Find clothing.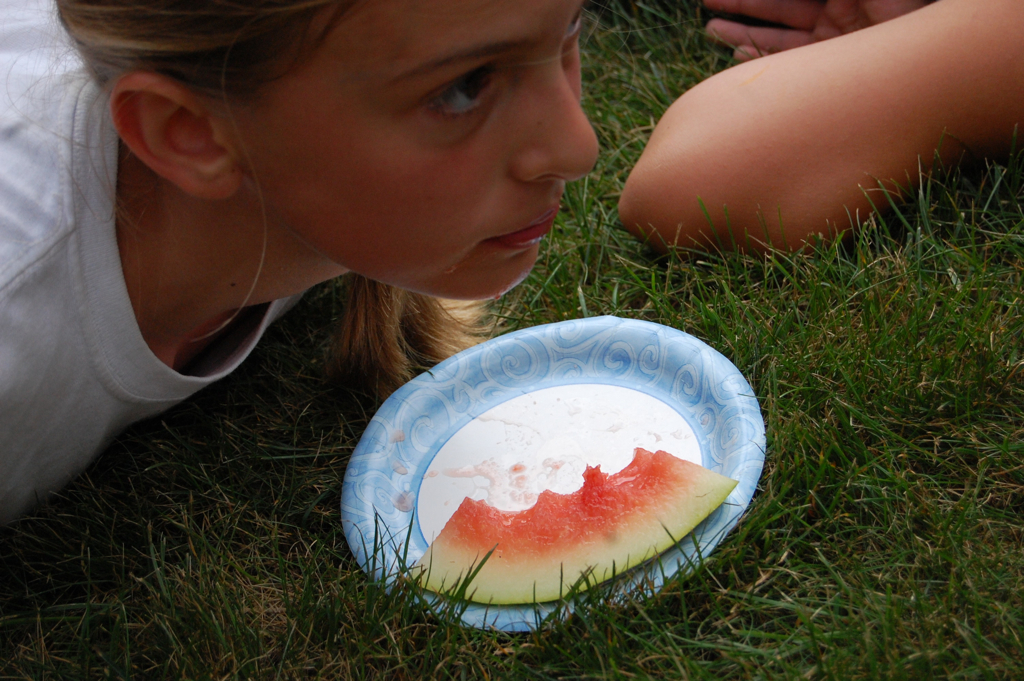
0/58/336/490.
